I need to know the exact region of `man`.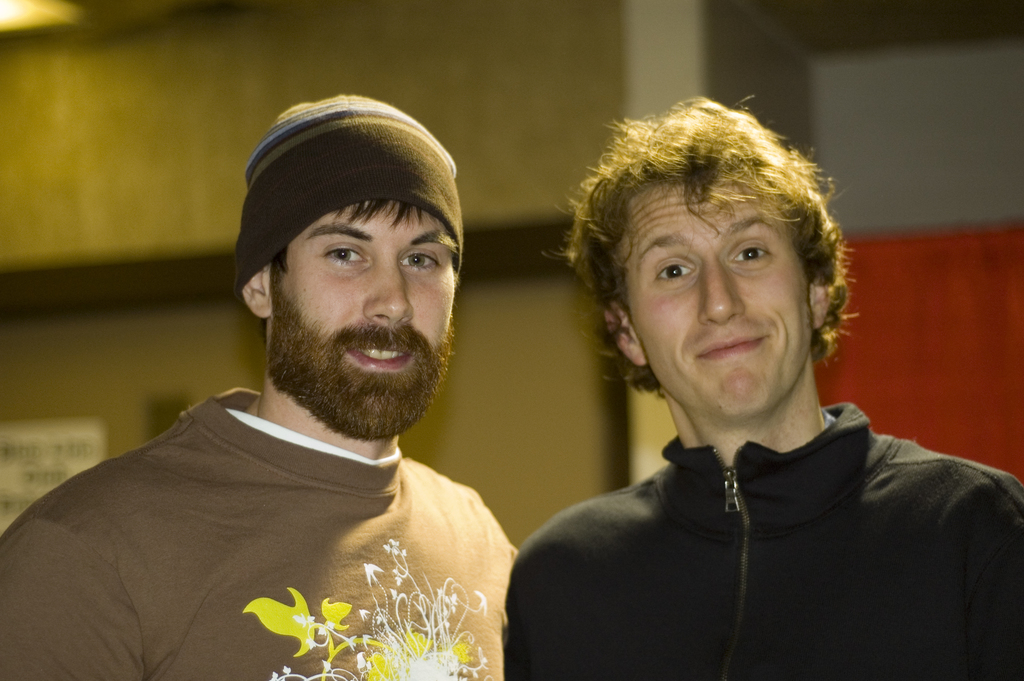
Region: [x1=504, y1=95, x2=1023, y2=680].
